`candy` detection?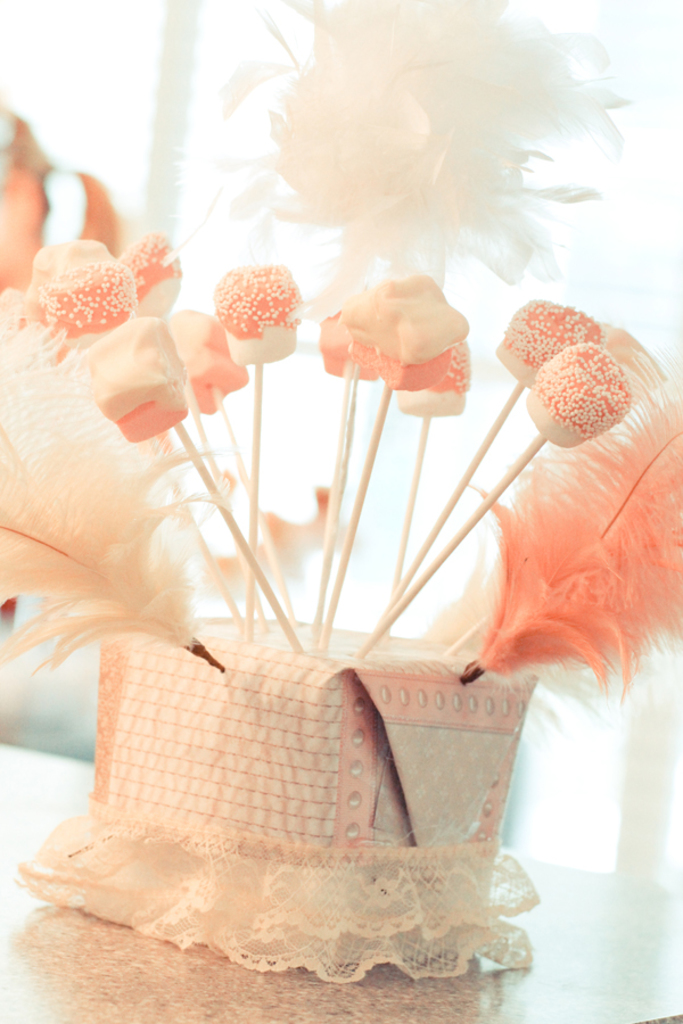
pyautogui.locateOnScreen(394, 341, 467, 420)
